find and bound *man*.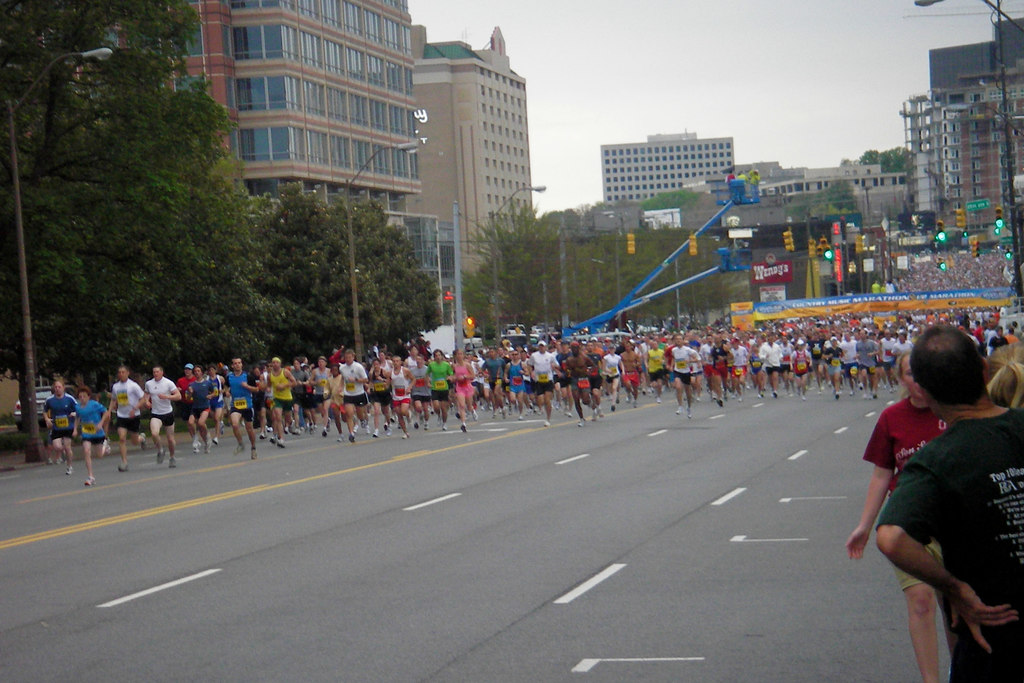
Bound: pyautogui.locateOnScreen(339, 350, 369, 443).
